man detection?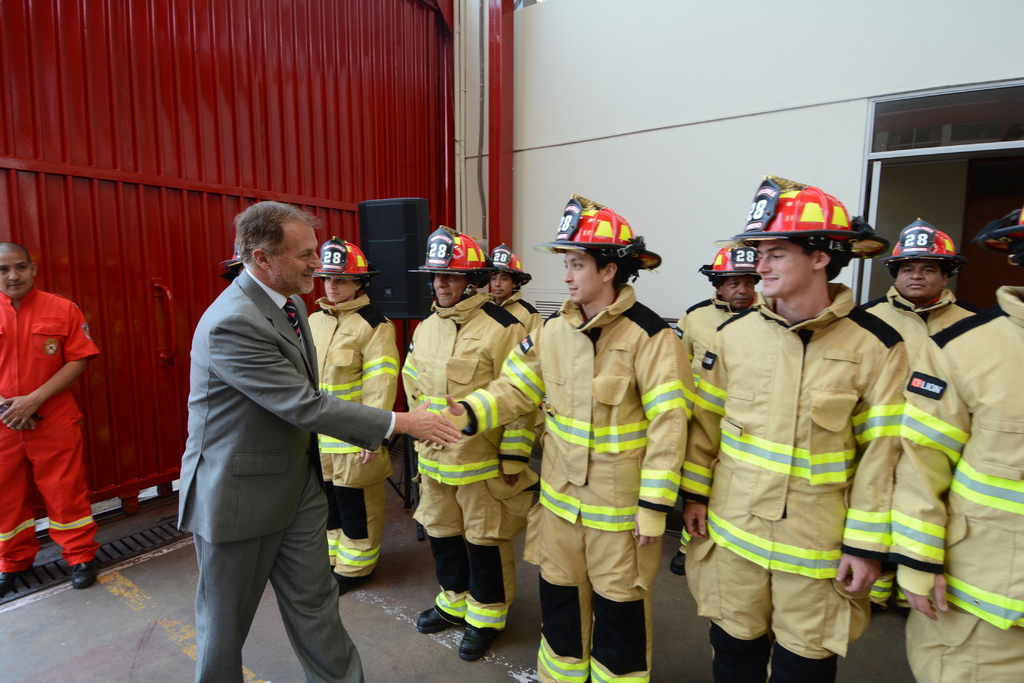
region(0, 241, 99, 593)
